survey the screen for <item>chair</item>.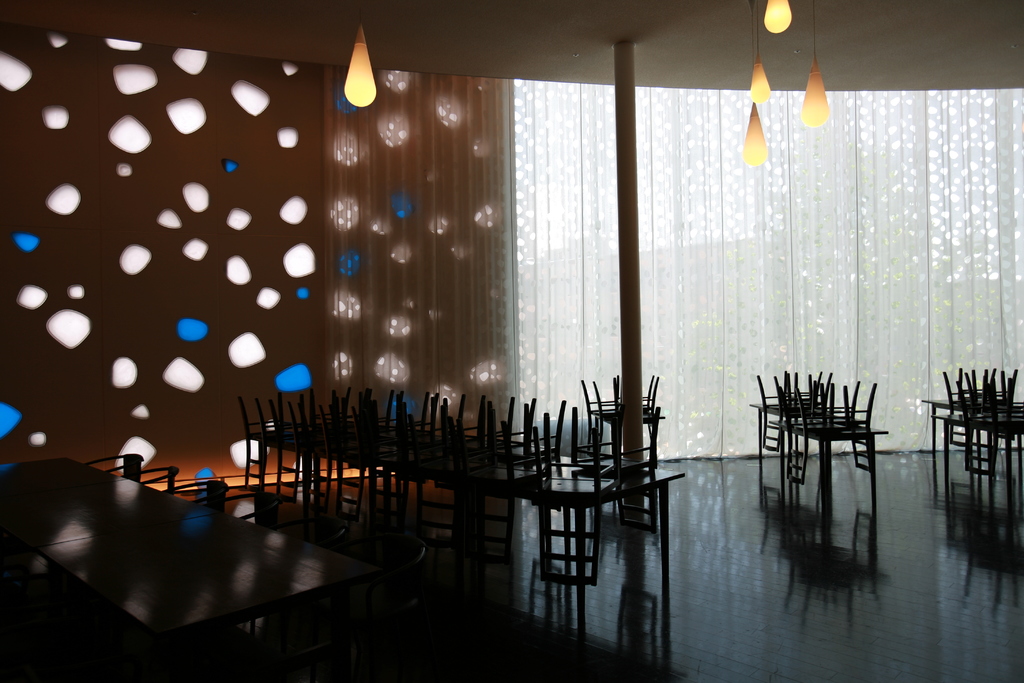
Survey found: 91/454/143/484.
